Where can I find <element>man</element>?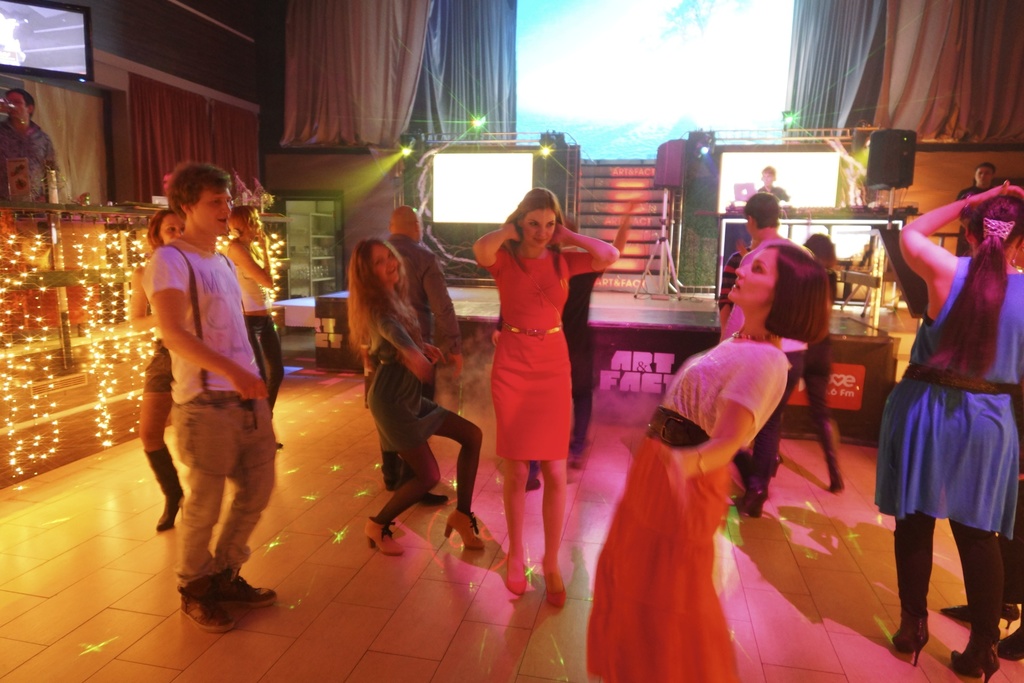
You can find it at (x1=126, y1=186, x2=292, y2=634).
